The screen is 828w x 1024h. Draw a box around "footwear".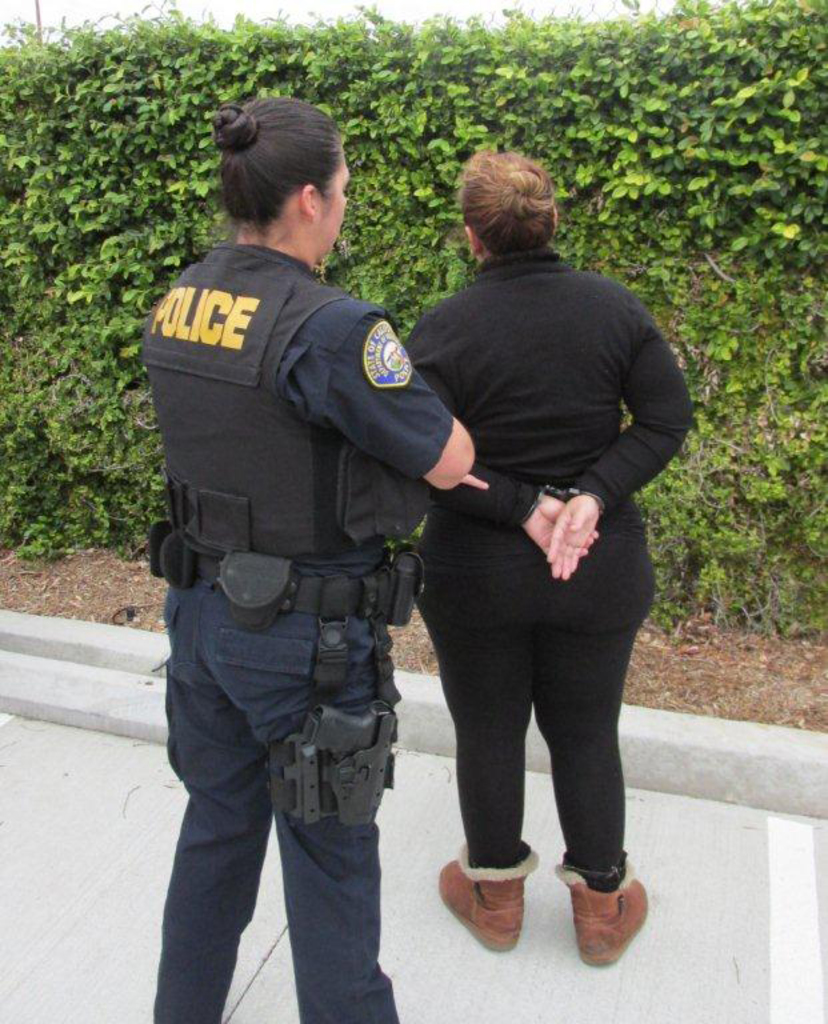
select_region(551, 841, 648, 973).
